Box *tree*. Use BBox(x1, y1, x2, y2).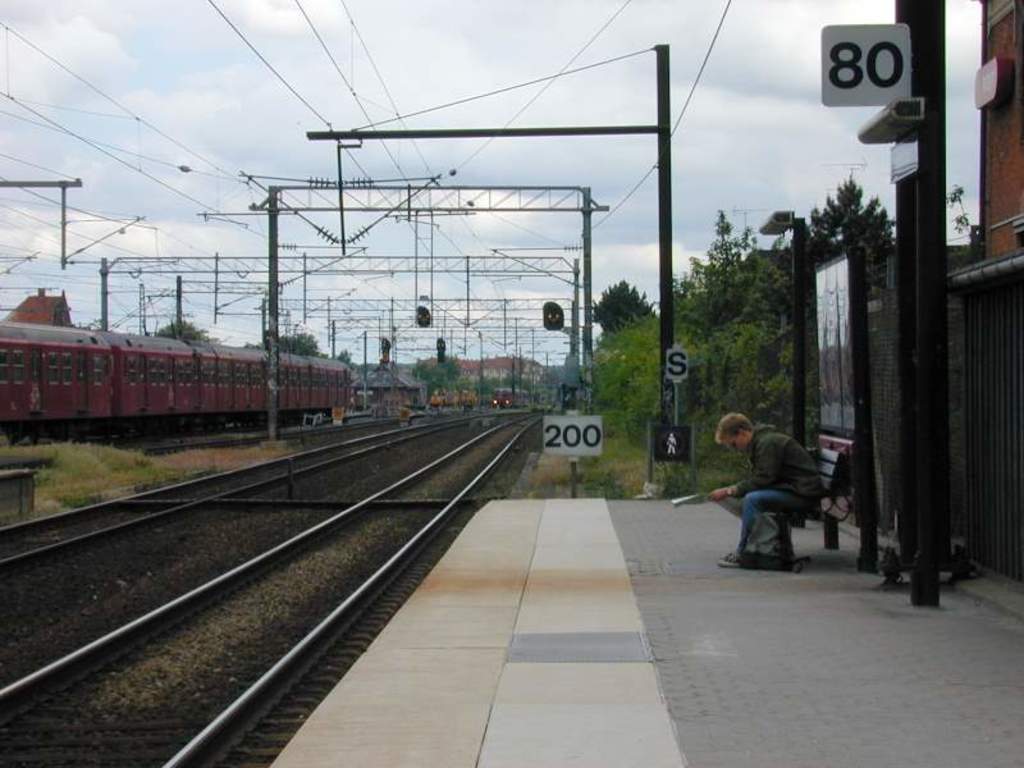
BBox(586, 275, 660, 338).
